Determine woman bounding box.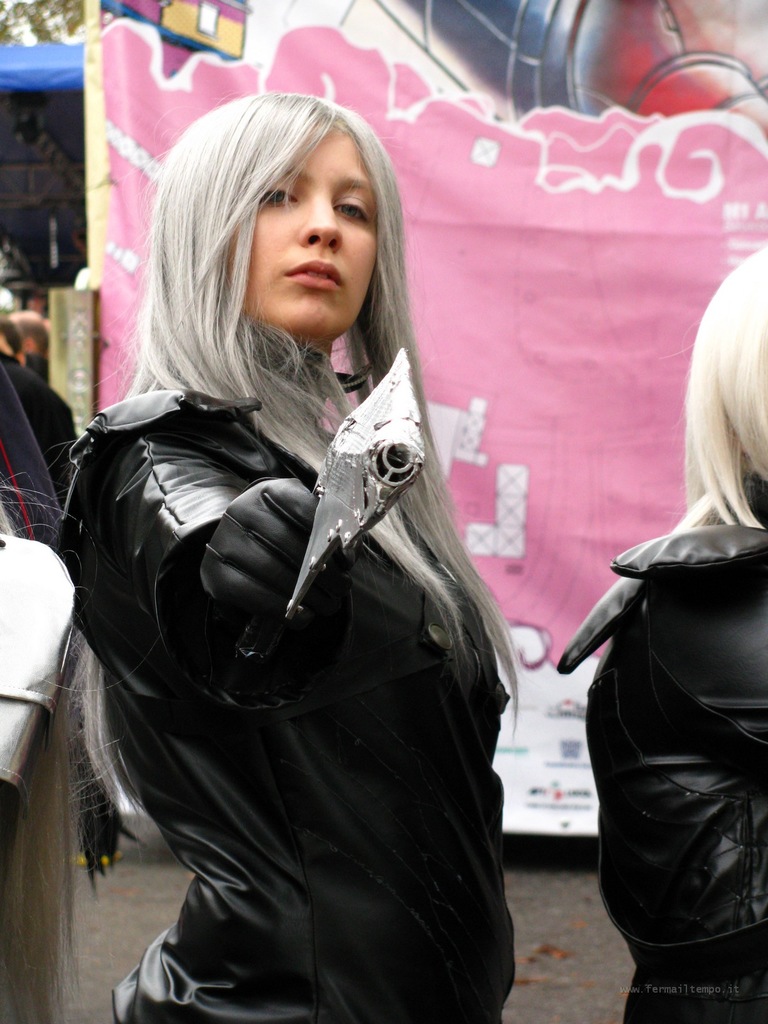
Determined: box=[68, 92, 556, 996].
